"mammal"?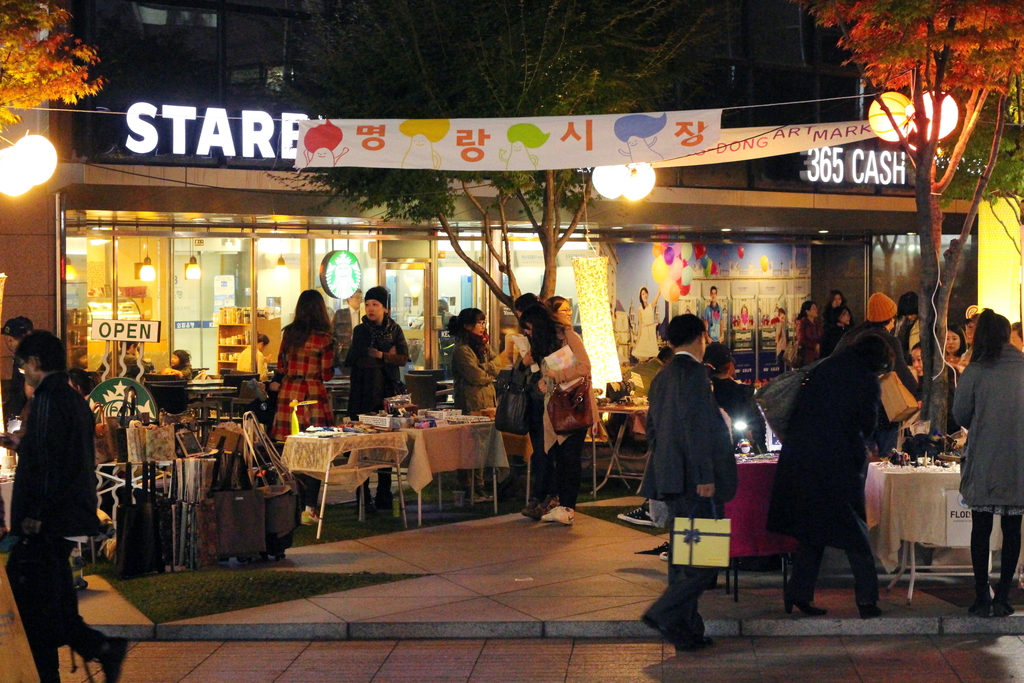
box(773, 309, 789, 367)
